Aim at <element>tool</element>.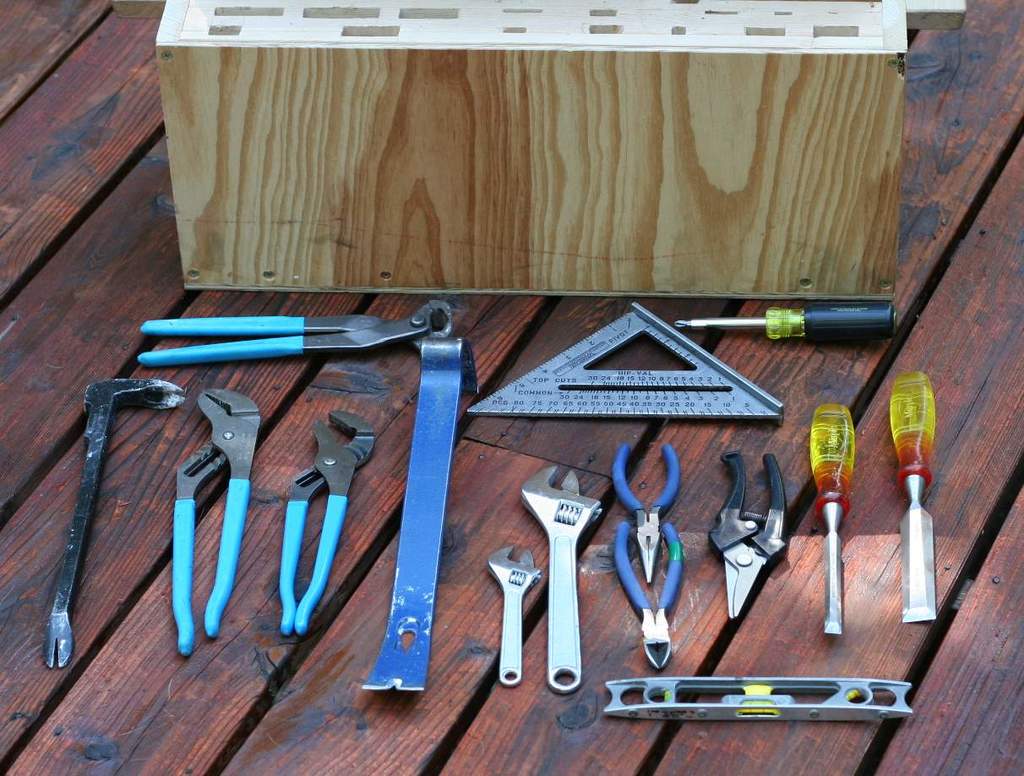
Aimed at 134, 292, 453, 370.
